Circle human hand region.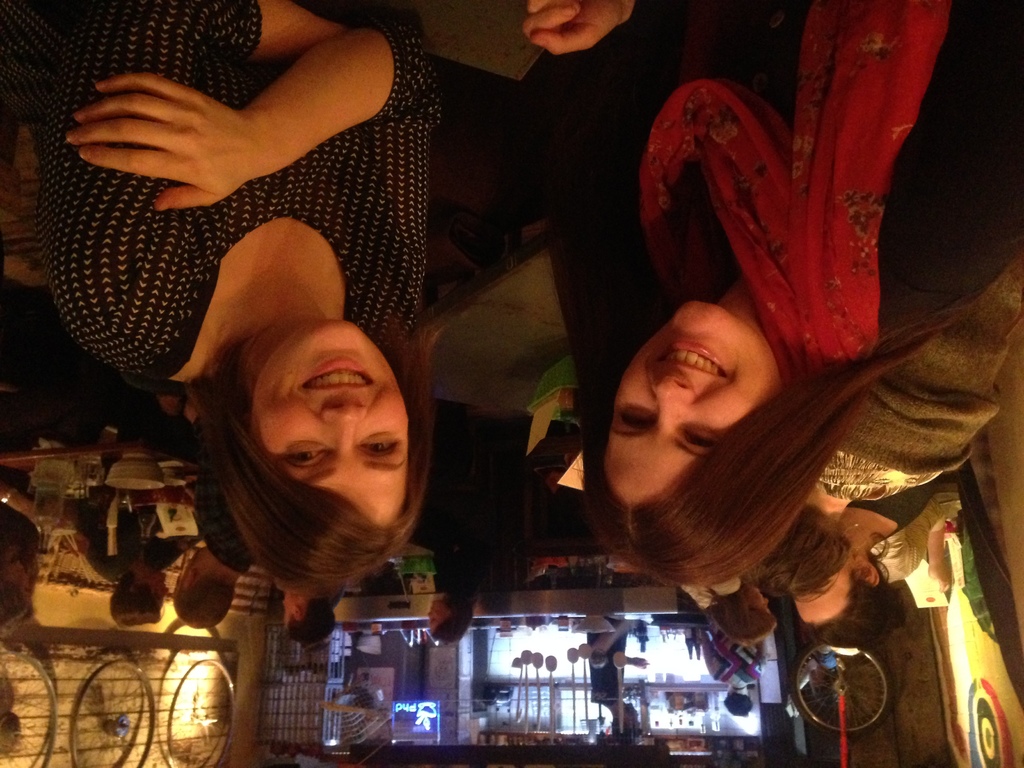
Region: 519/0/633/60.
